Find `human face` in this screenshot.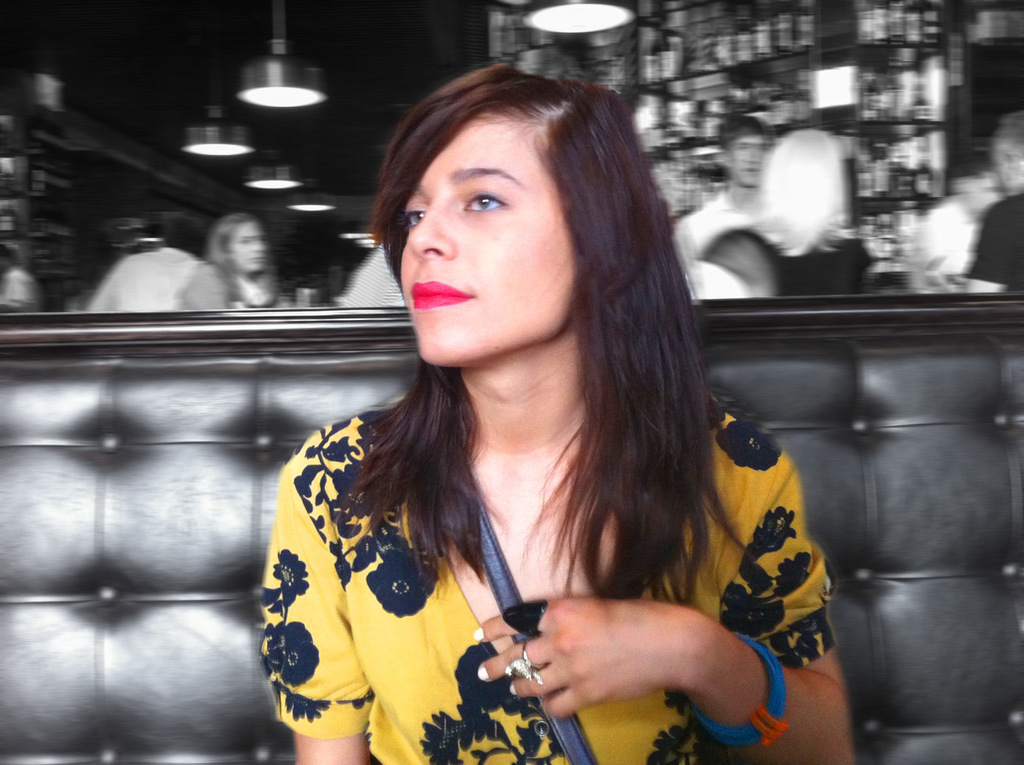
The bounding box for `human face` is (962,177,1002,217).
